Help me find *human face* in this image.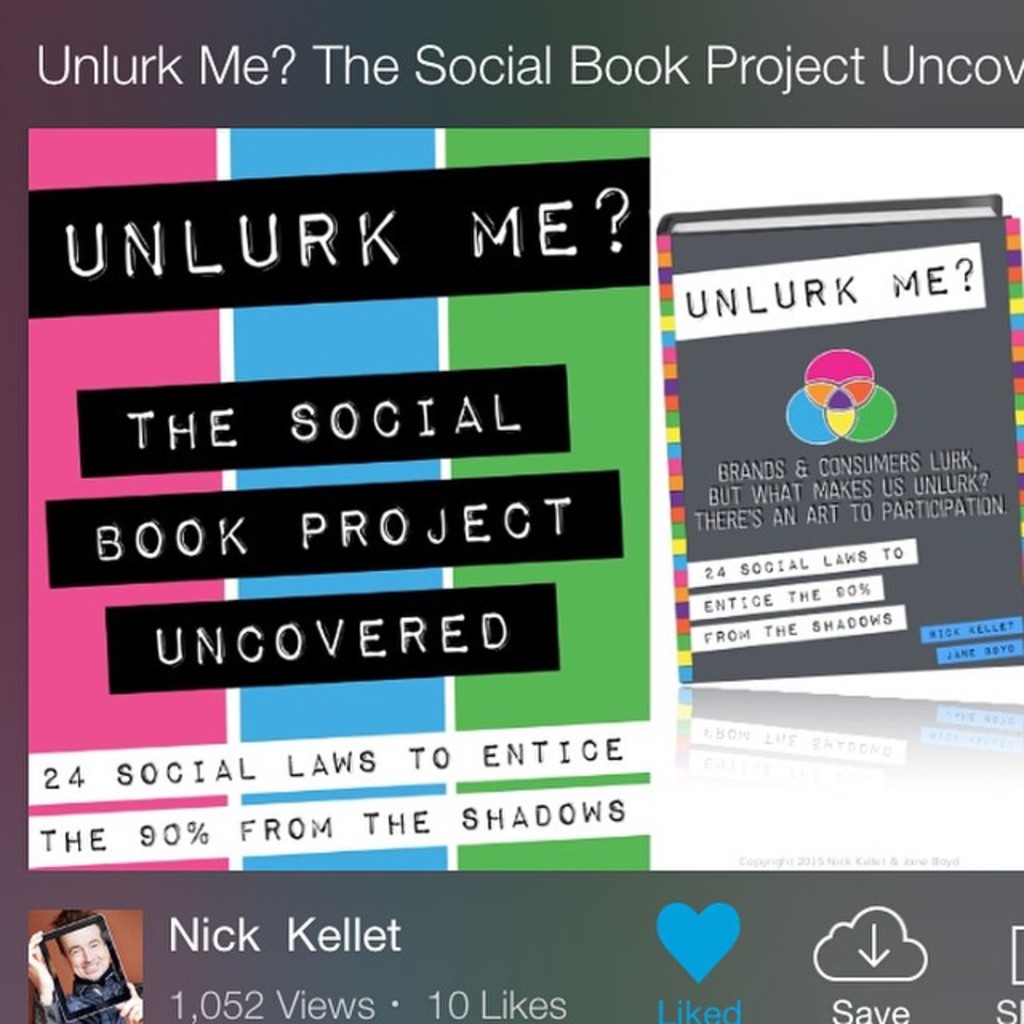
Found it: l=58, t=926, r=106, b=973.
